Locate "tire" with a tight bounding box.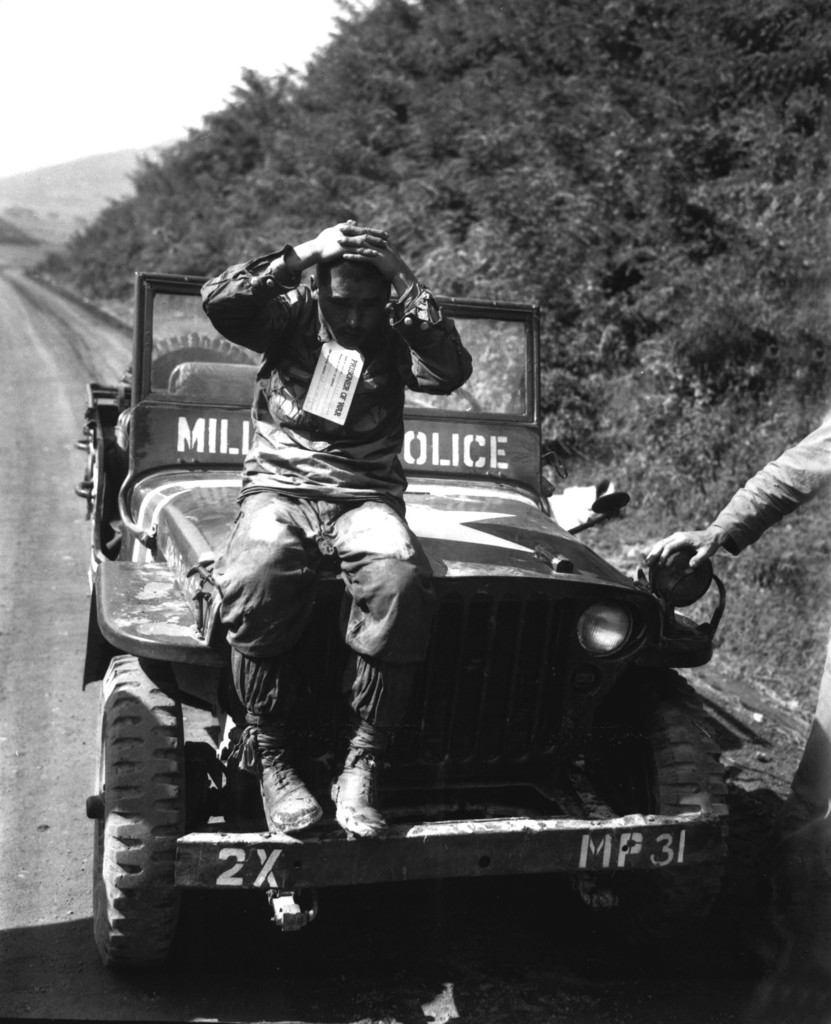
[x1=548, y1=669, x2=728, y2=974].
